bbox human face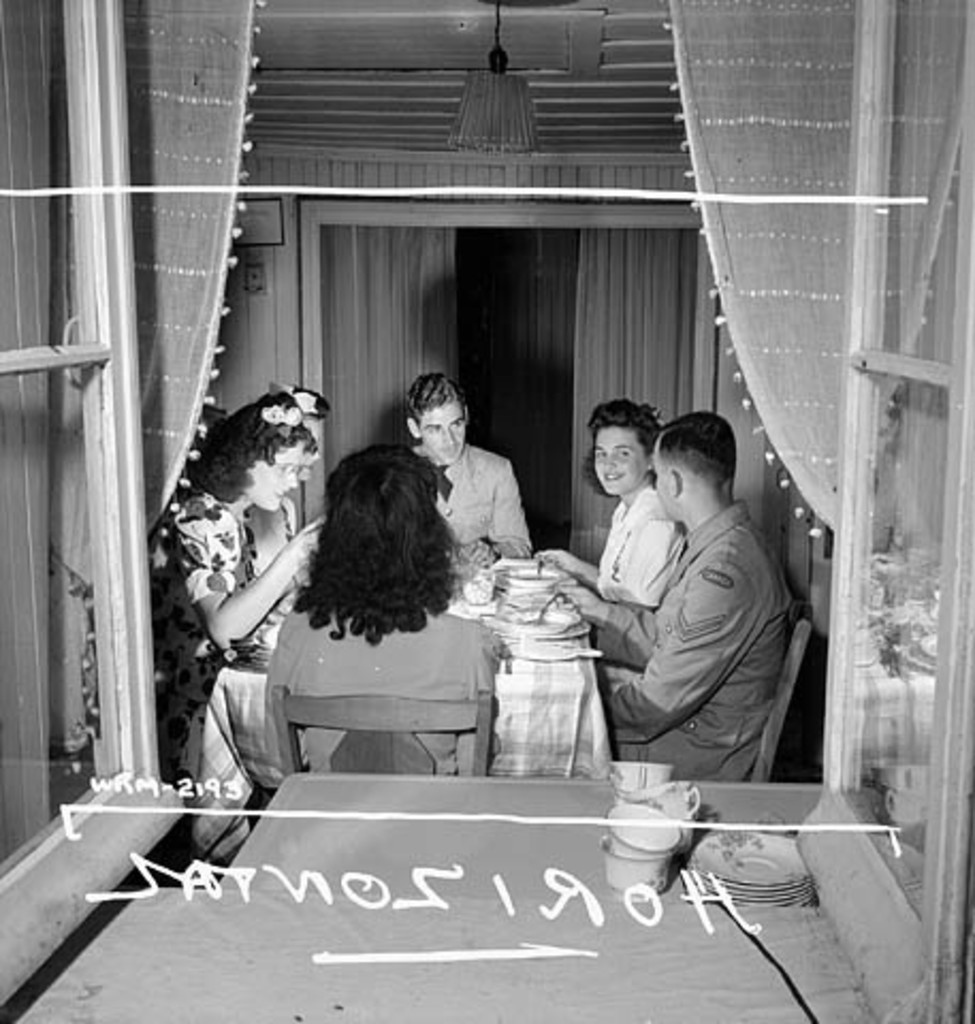
[x1=651, y1=452, x2=670, y2=525]
